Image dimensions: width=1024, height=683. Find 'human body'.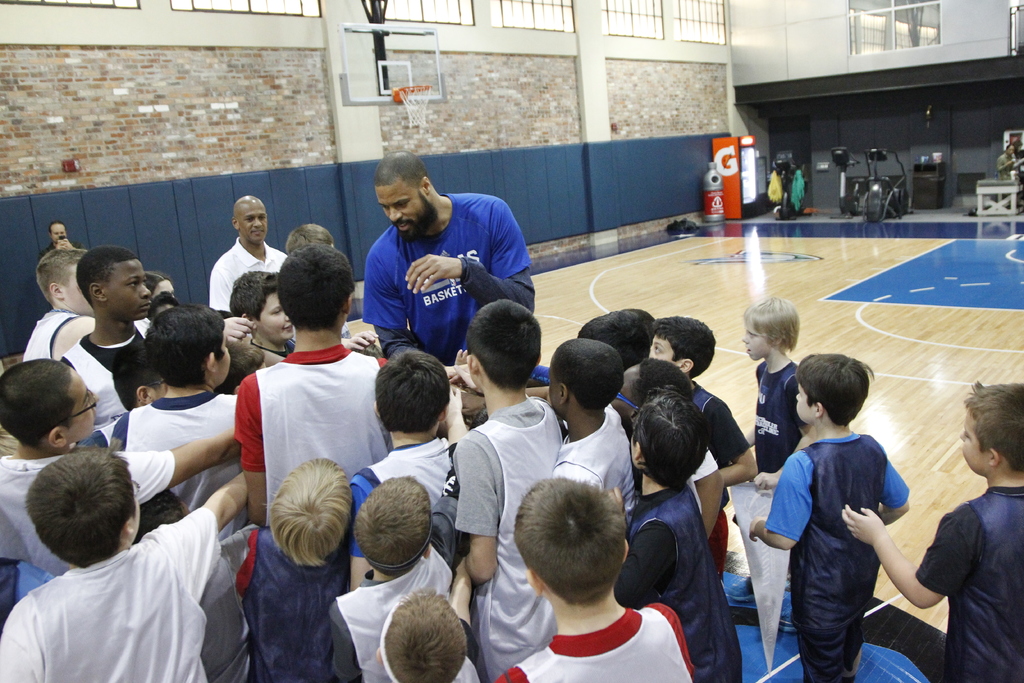
locate(842, 480, 1023, 682).
